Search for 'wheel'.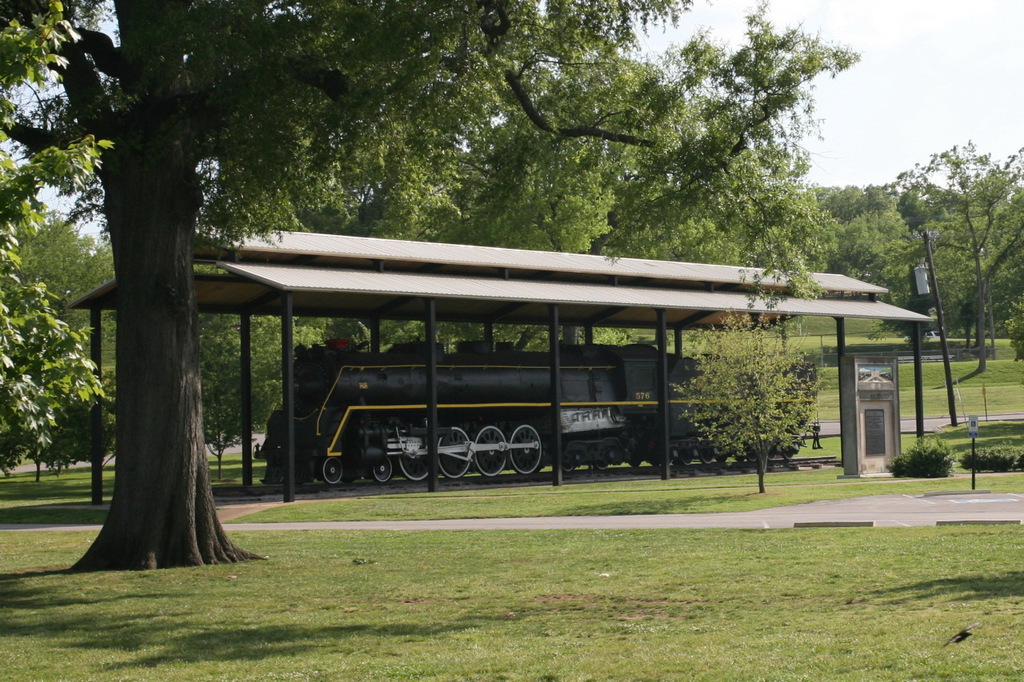
Found at 507:425:547:480.
